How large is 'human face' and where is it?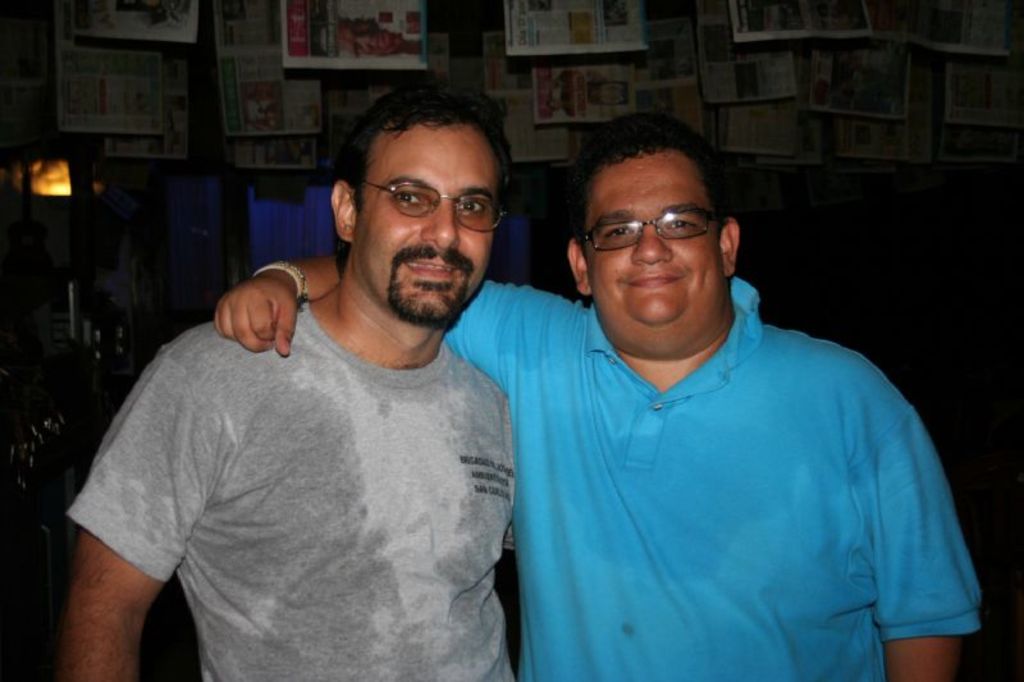
Bounding box: crop(355, 141, 486, 321).
